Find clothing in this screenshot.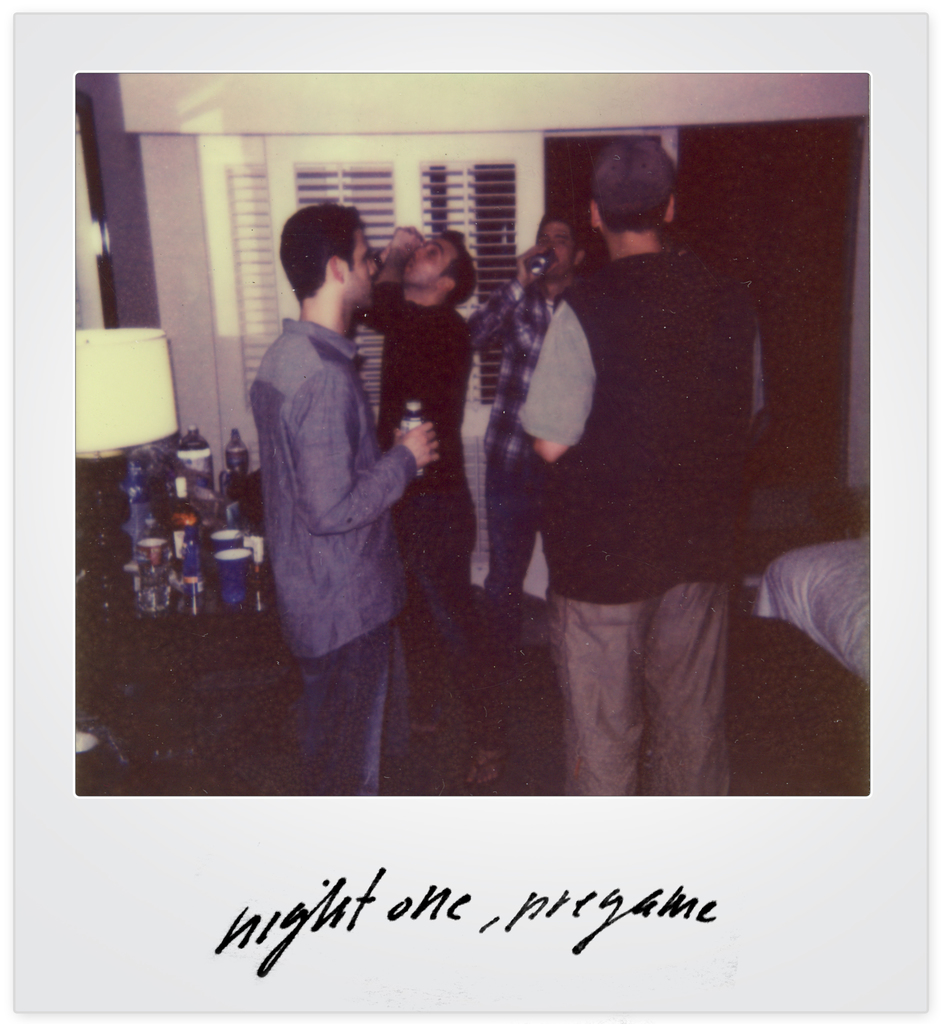
The bounding box for clothing is pyautogui.locateOnScreen(351, 272, 463, 765).
